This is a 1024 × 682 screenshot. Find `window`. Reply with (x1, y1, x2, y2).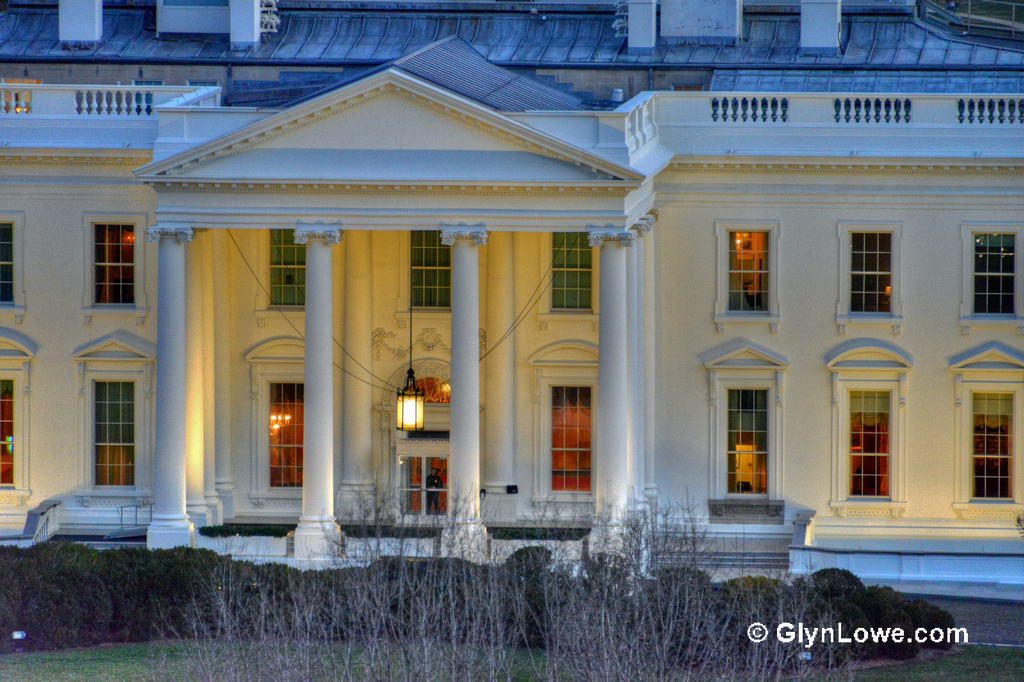
(412, 231, 453, 310).
